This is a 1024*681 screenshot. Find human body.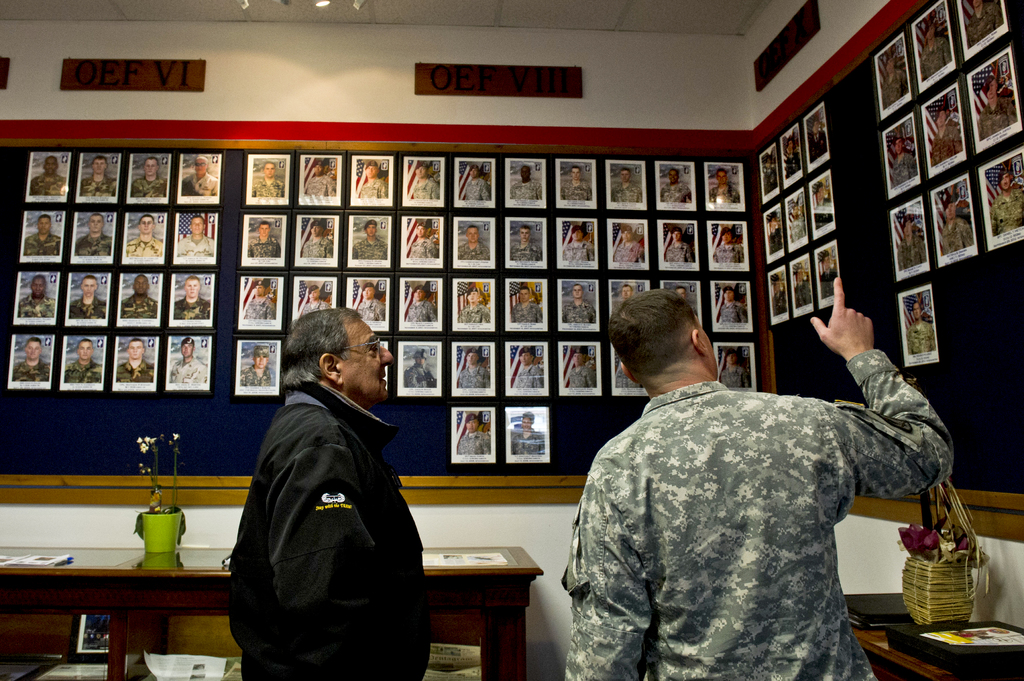
Bounding box: (x1=512, y1=365, x2=541, y2=388).
